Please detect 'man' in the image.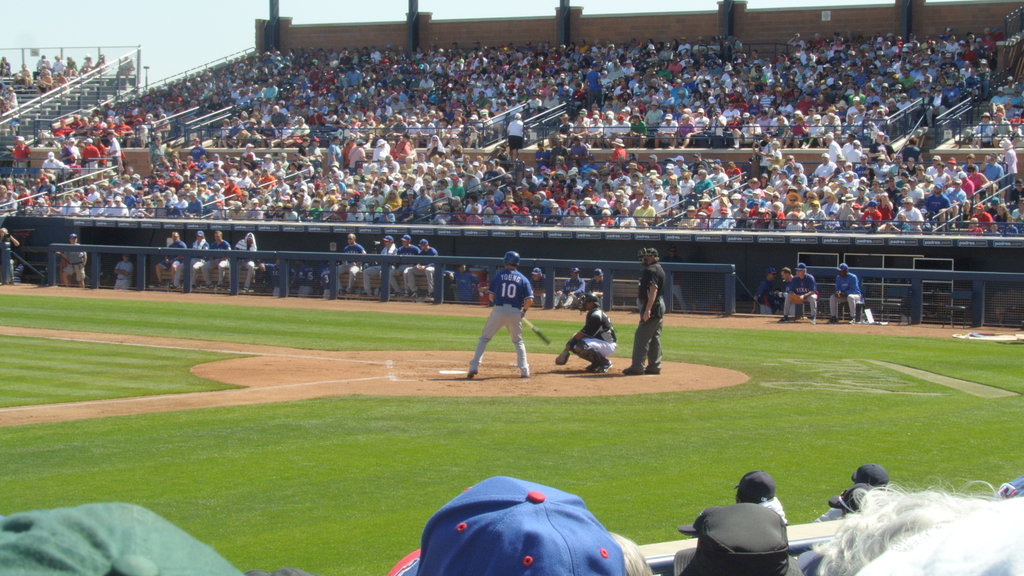
815 175 829 191.
